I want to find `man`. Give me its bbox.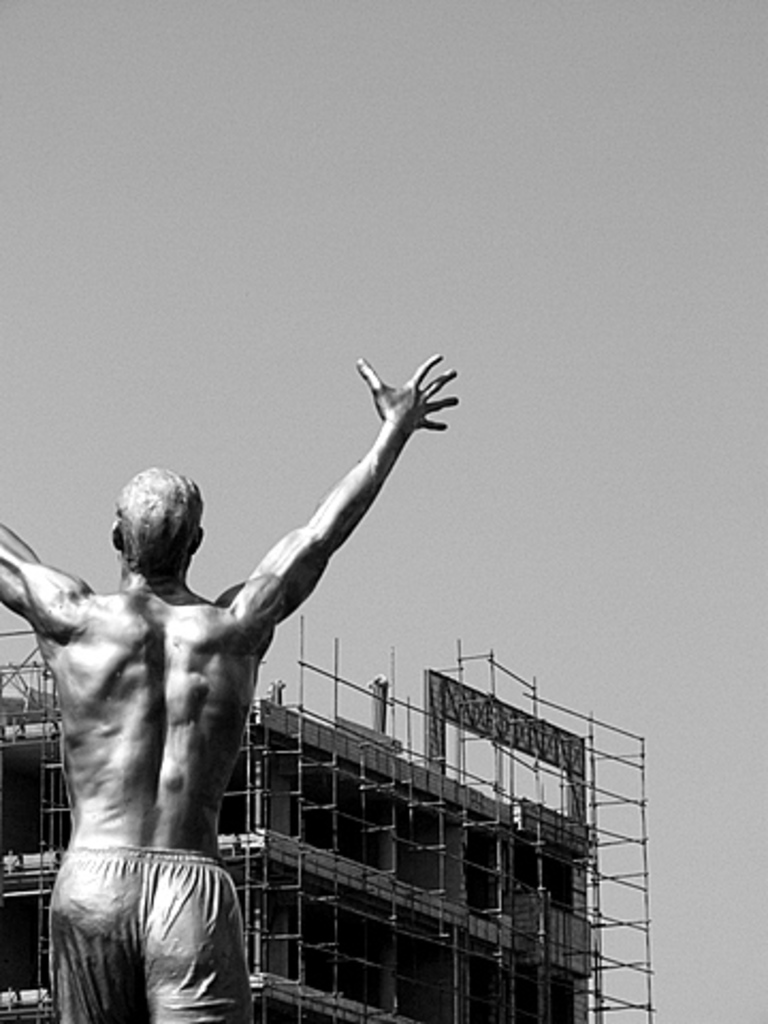
select_region(21, 348, 412, 1013).
